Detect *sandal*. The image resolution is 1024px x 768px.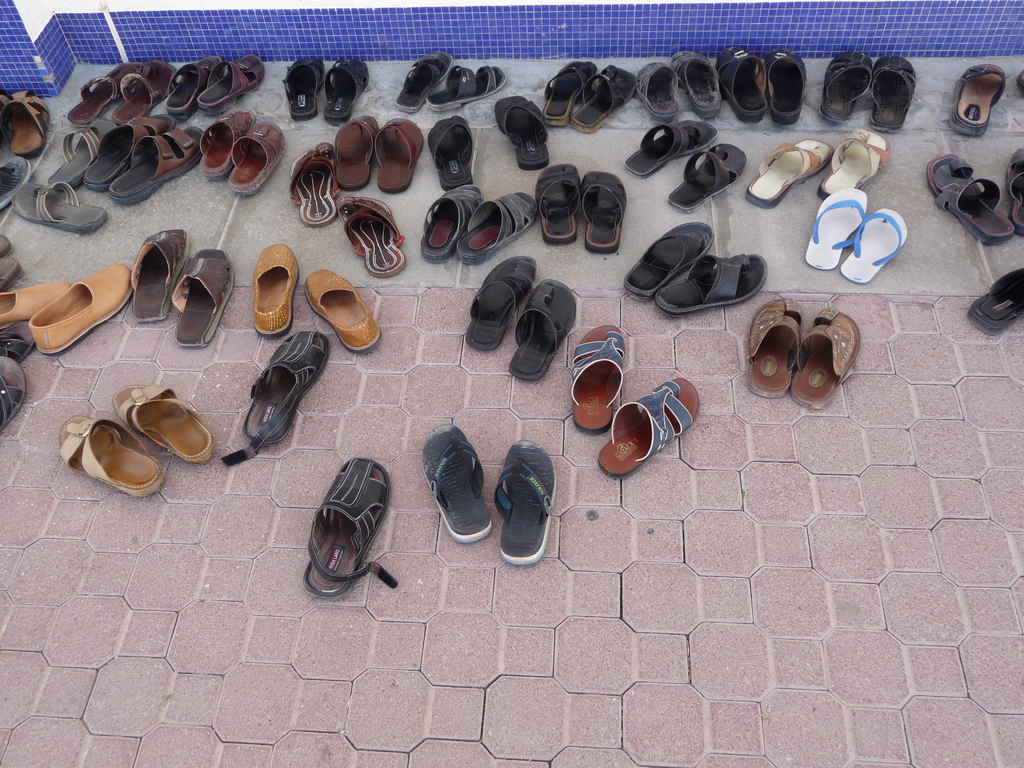
[925,156,1011,246].
